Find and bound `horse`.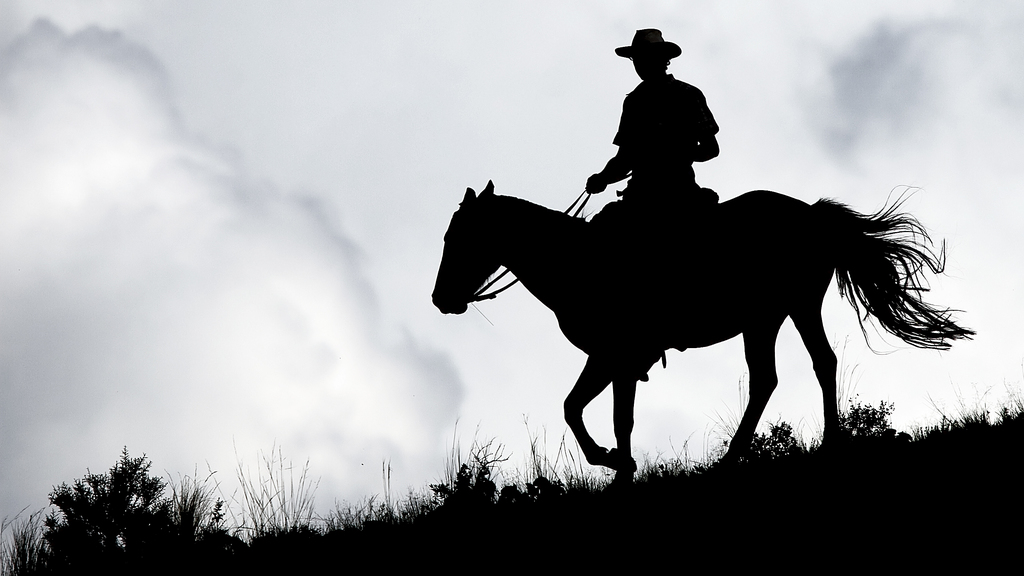
Bound: BBox(428, 178, 975, 486).
